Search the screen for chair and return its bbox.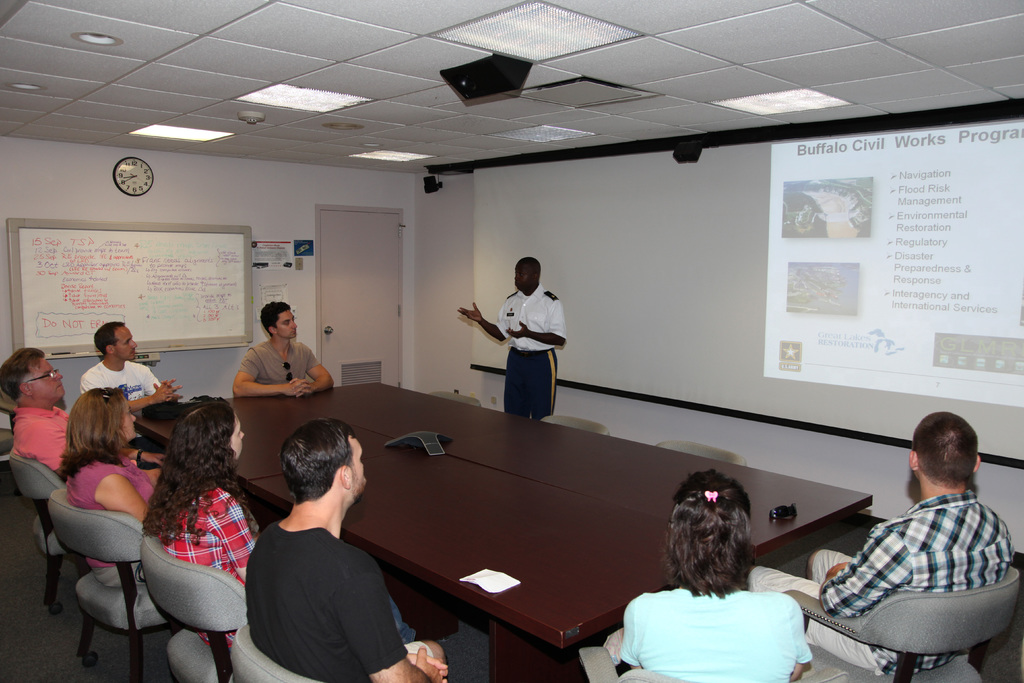
Found: 431, 388, 483, 409.
